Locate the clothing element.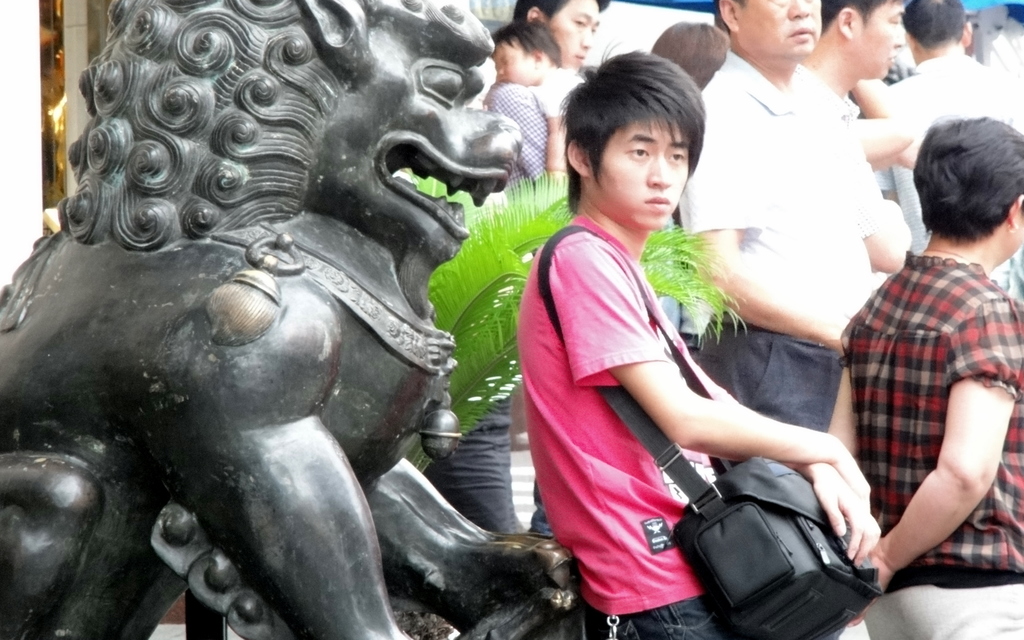
Element bbox: (515, 213, 719, 617).
